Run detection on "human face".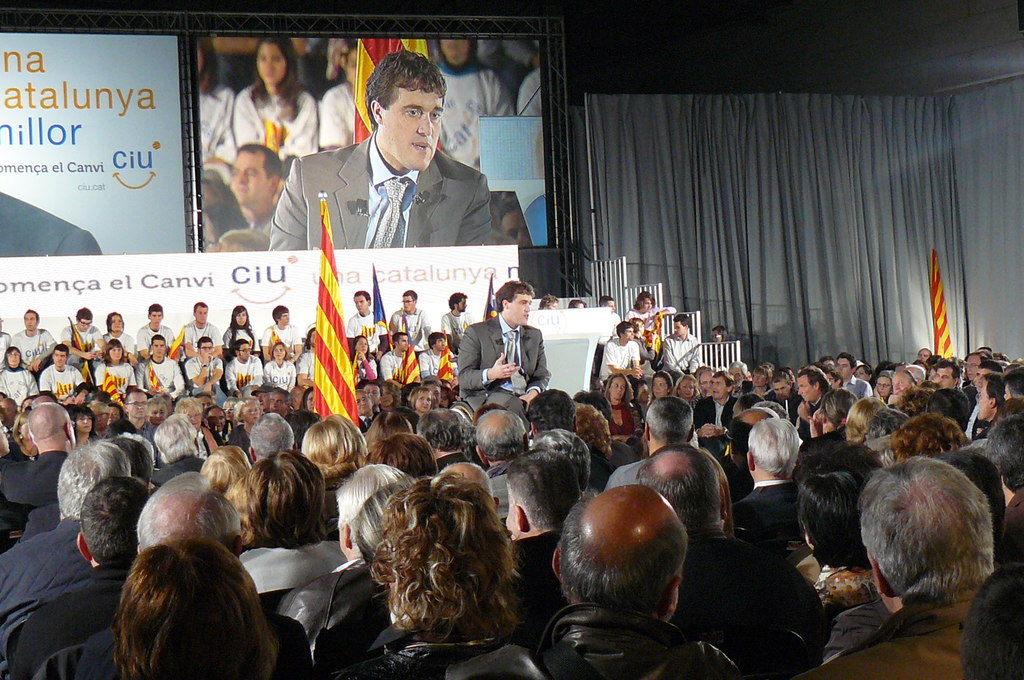
Result: (361,383,380,405).
